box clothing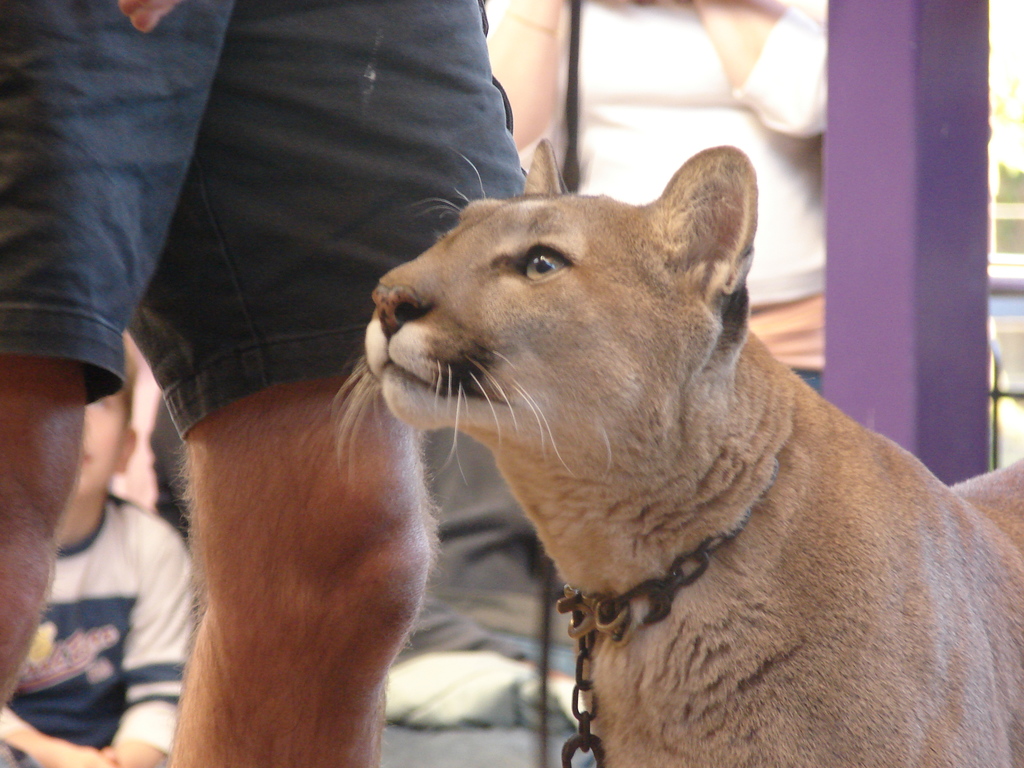
(x1=0, y1=492, x2=194, y2=767)
